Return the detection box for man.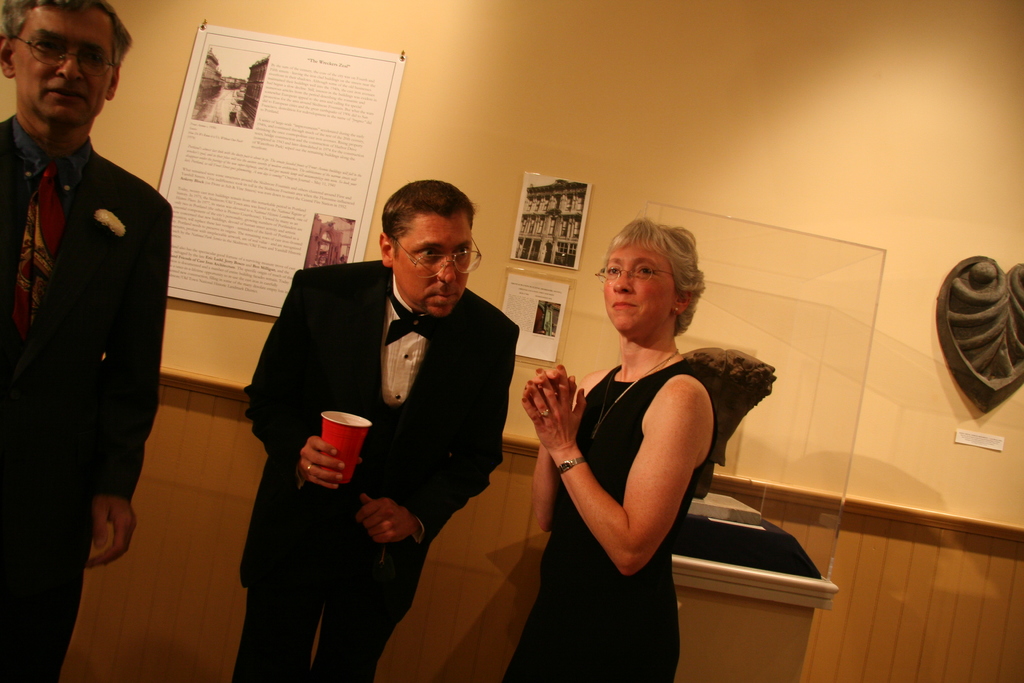
<bbox>237, 186, 540, 637</bbox>.
